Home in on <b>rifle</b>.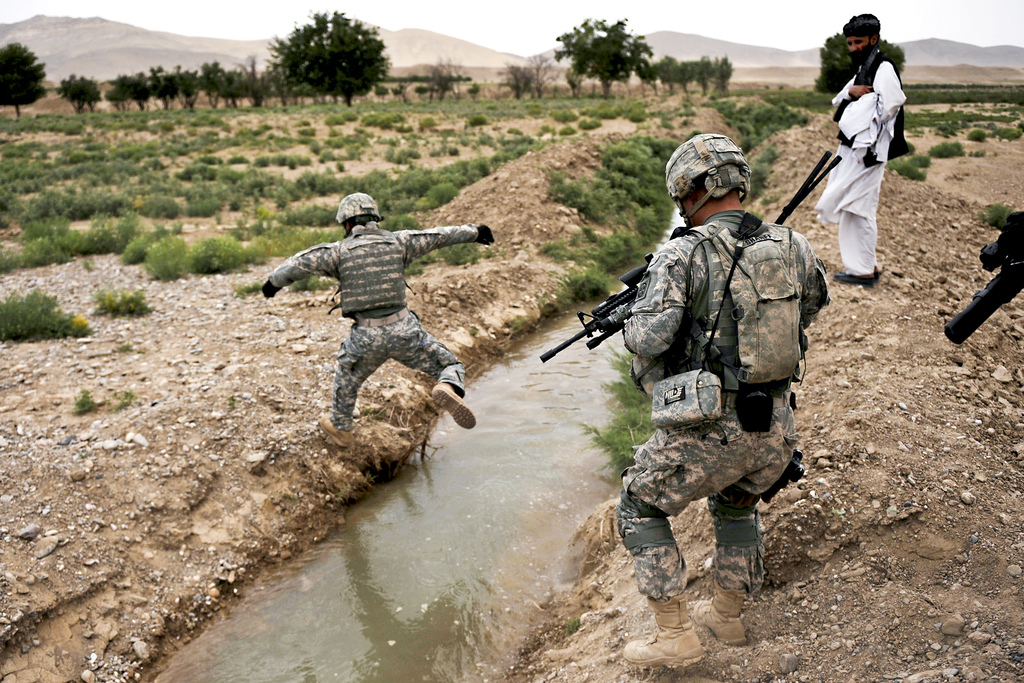
Homed in at select_region(540, 253, 653, 362).
